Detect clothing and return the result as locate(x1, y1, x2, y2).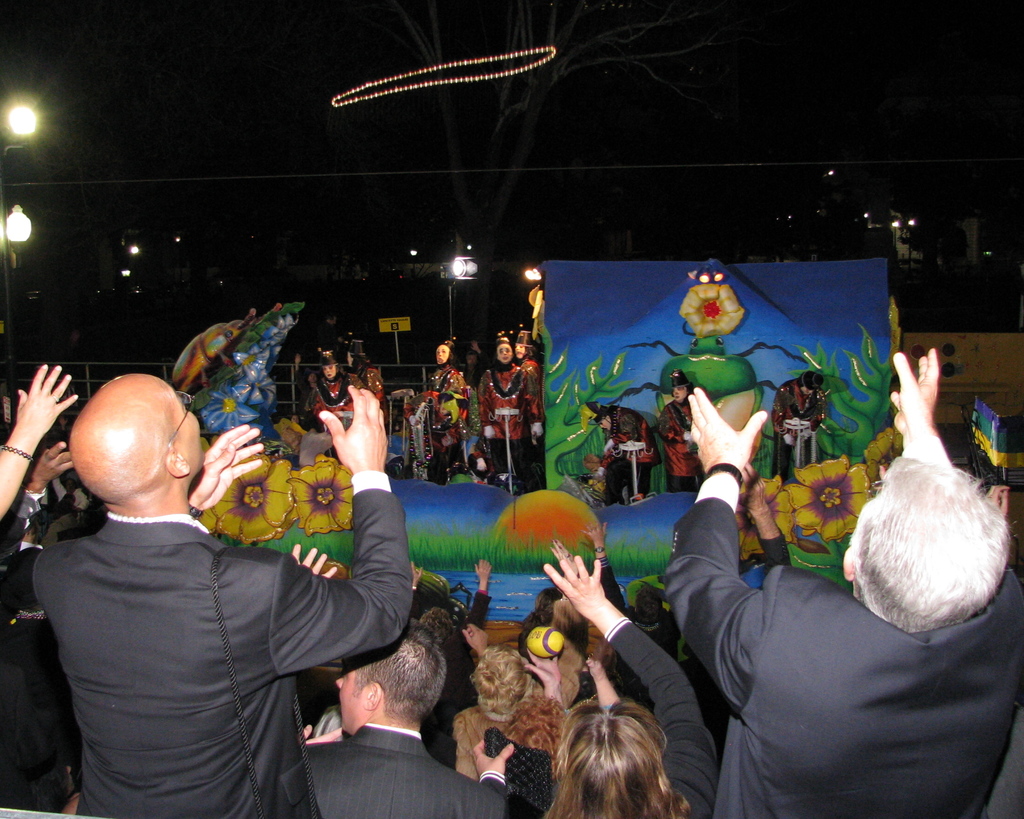
locate(360, 363, 388, 409).
